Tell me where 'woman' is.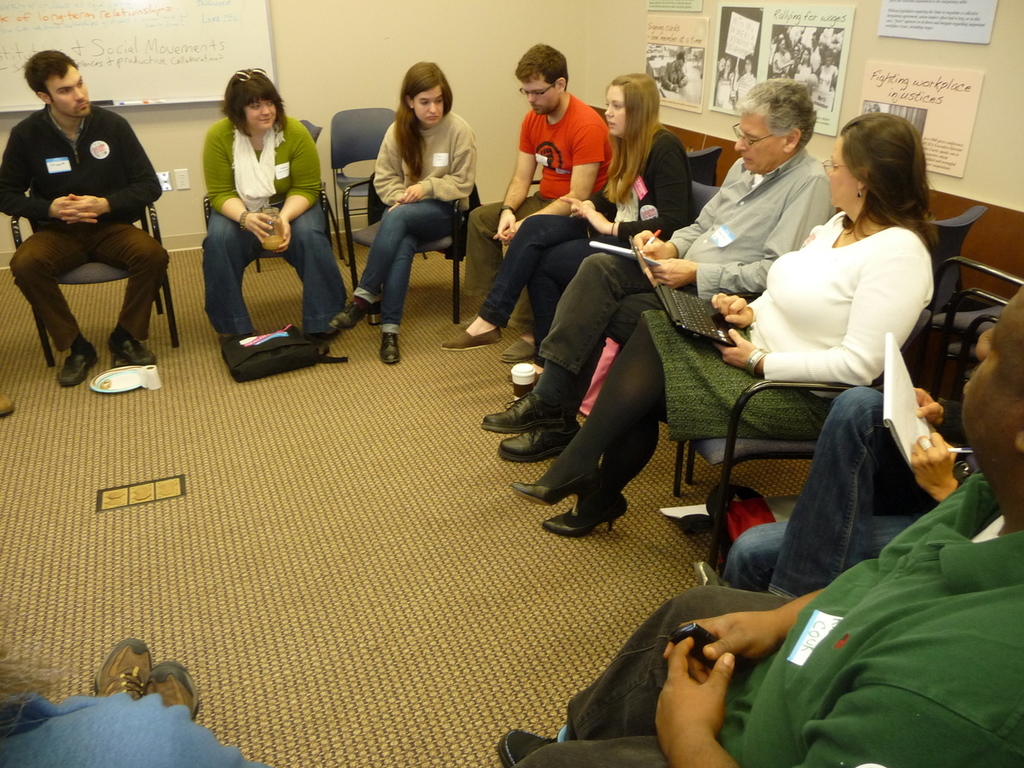
'woman' is at 360:66:485:322.
